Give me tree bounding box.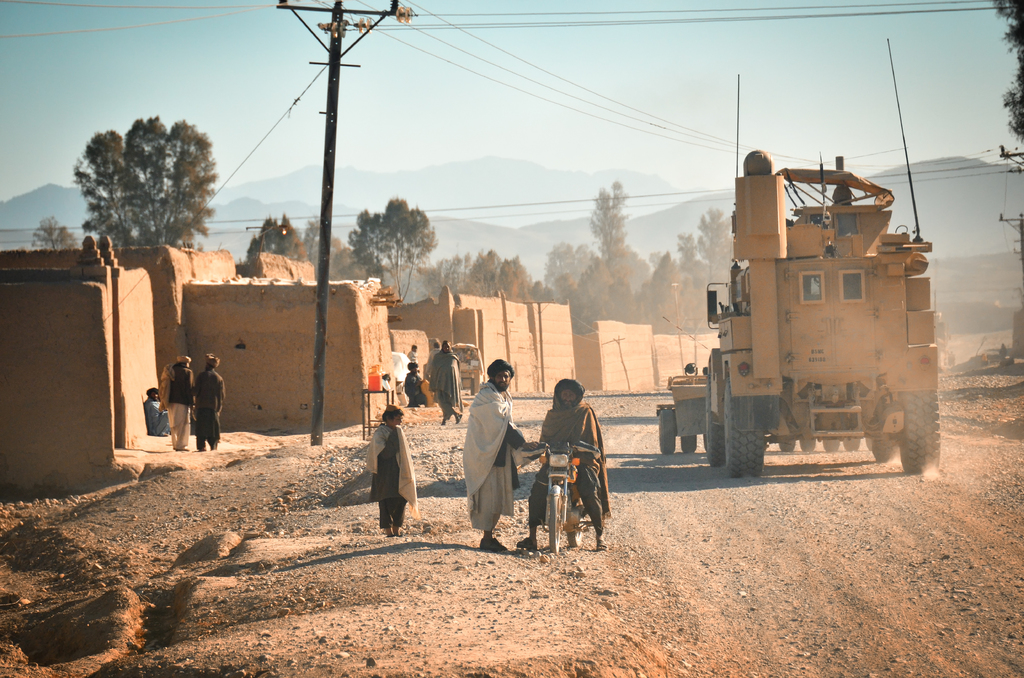
[x1=28, y1=214, x2=75, y2=252].
